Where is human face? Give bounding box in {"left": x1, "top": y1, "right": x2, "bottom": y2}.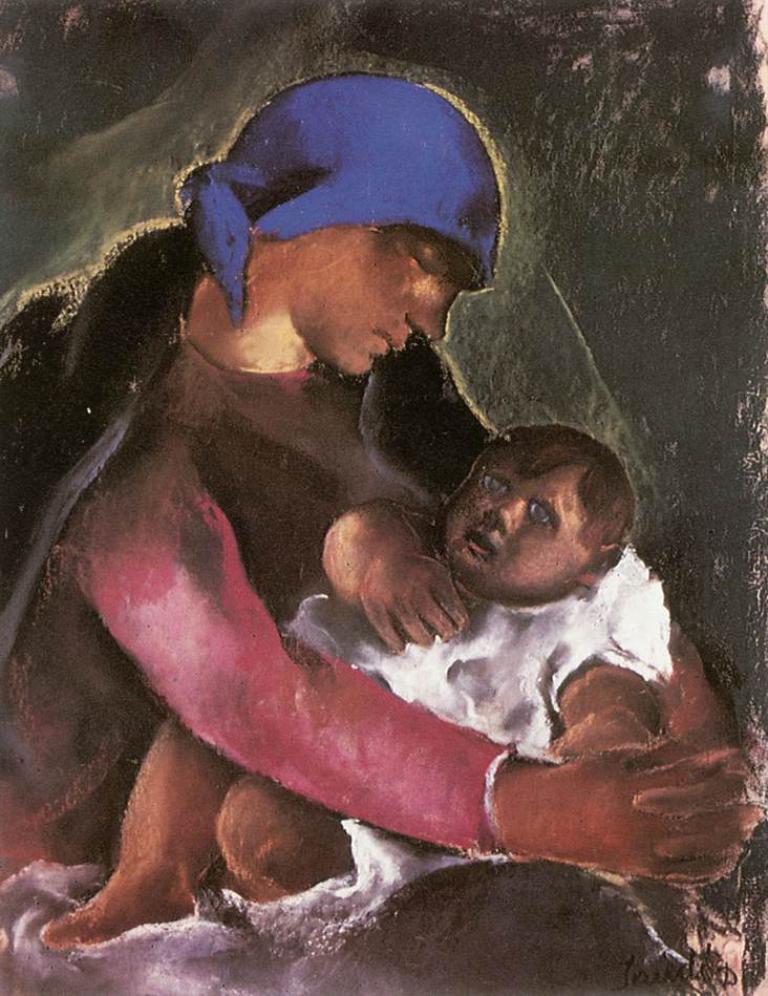
{"left": 292, "top": 228, "right": 471, "bottom": 373}.
